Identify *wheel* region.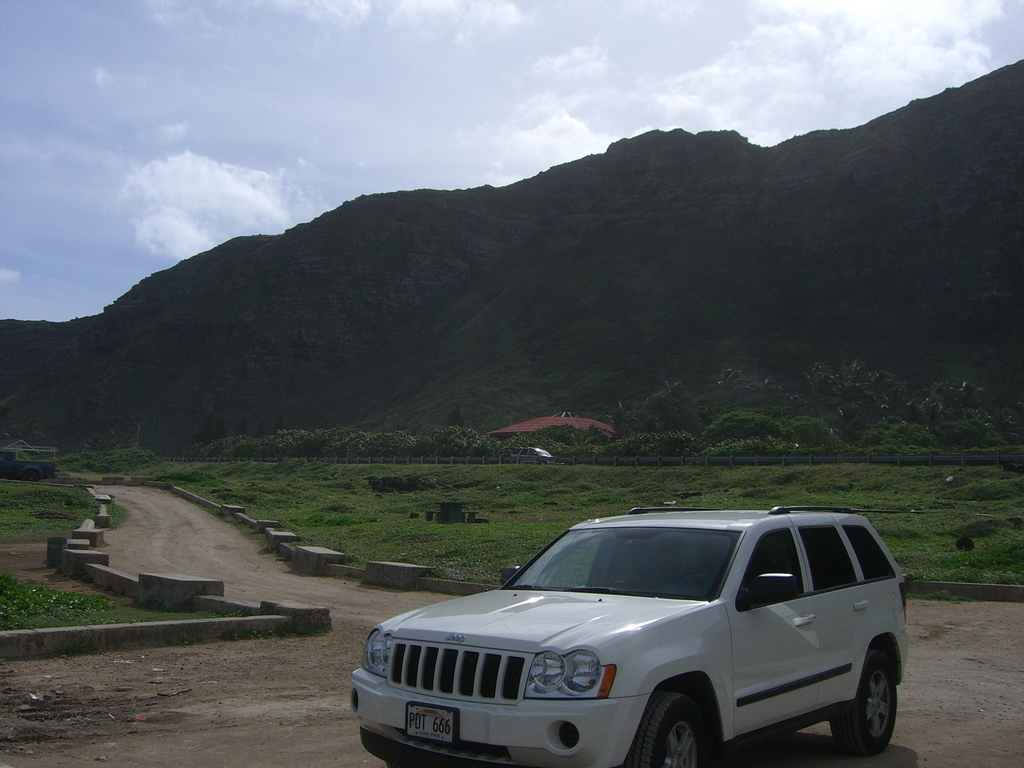
Region: l=840, t=654, r=905, b=762.
